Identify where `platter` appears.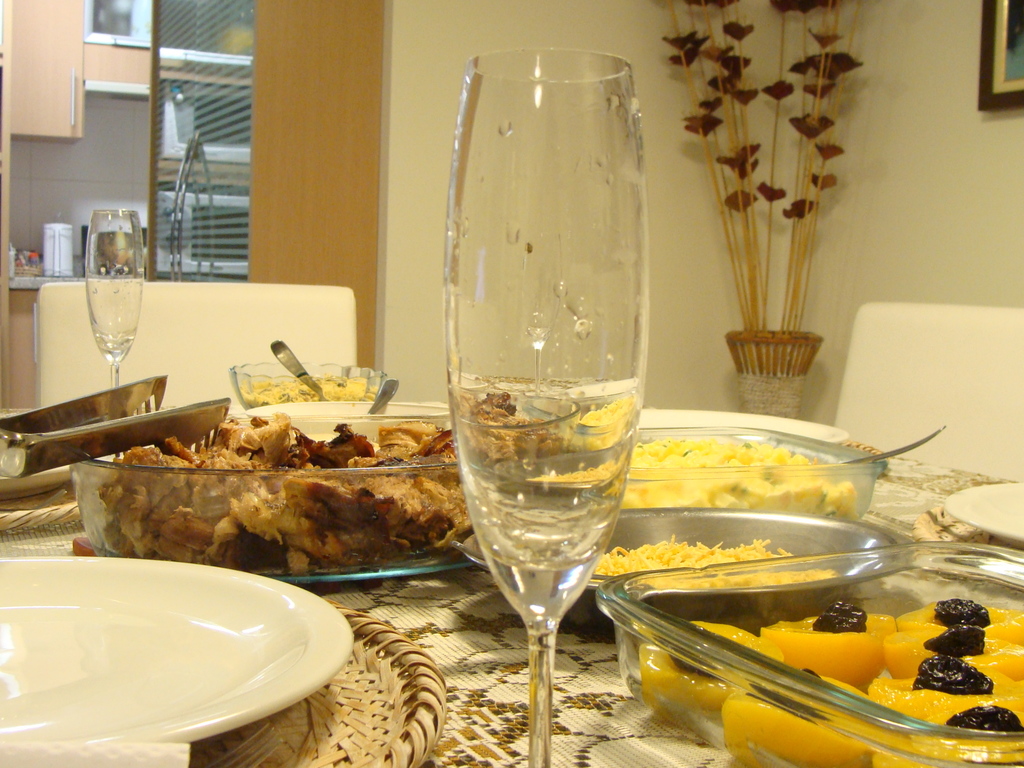
Appears at <box>637,406,846,444</box>.
